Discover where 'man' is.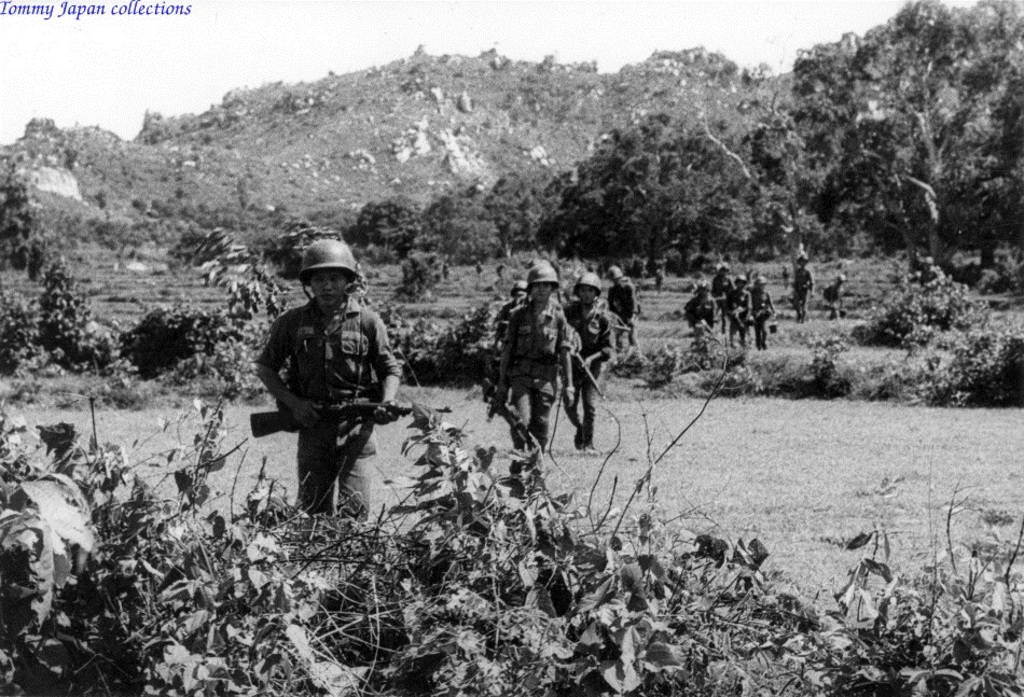
Discovered at 564:266:618:457.
